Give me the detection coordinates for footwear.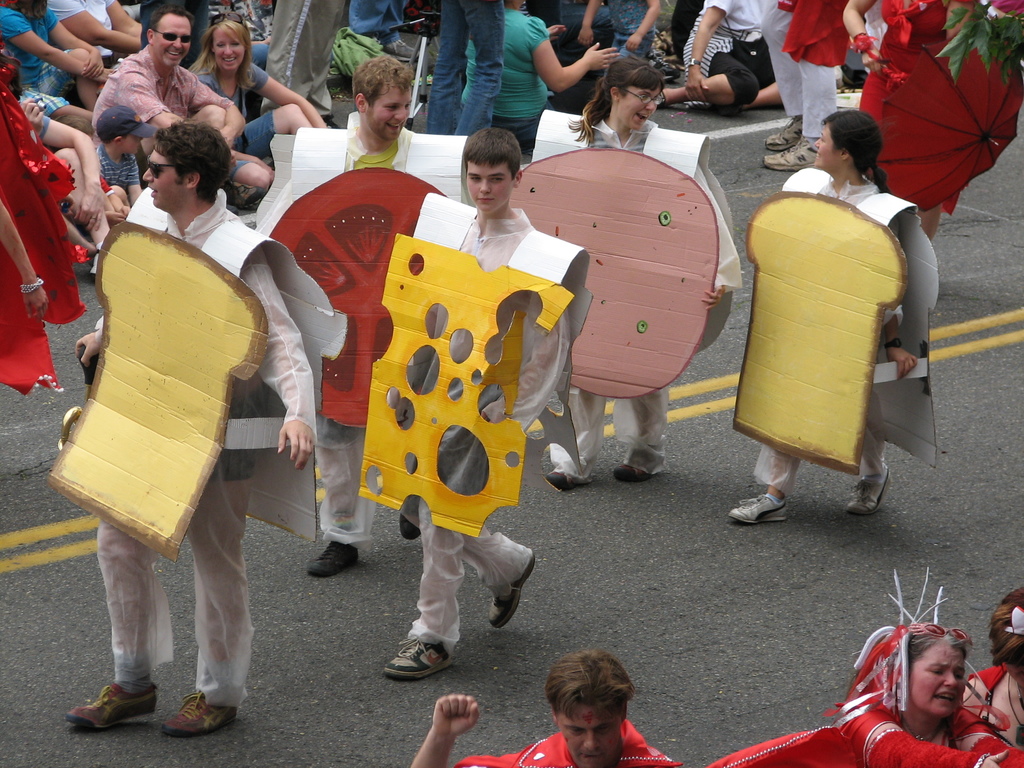
l=768, t=114, r=803, b=149.
